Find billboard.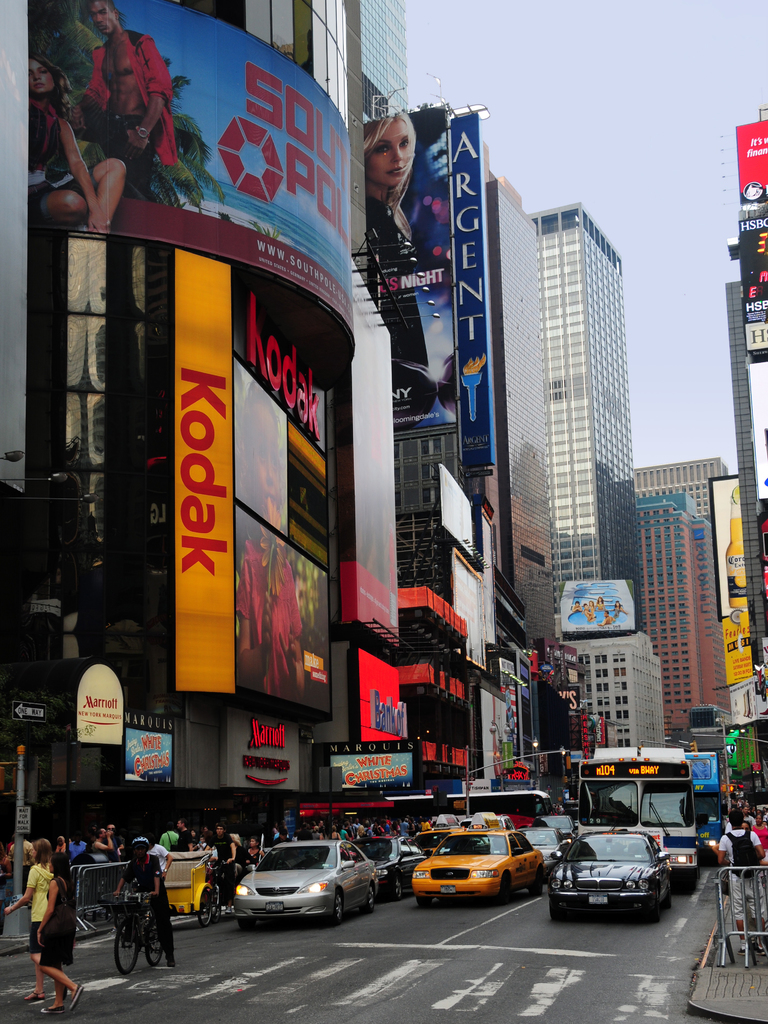
<box>737,220,767,346</box>.
